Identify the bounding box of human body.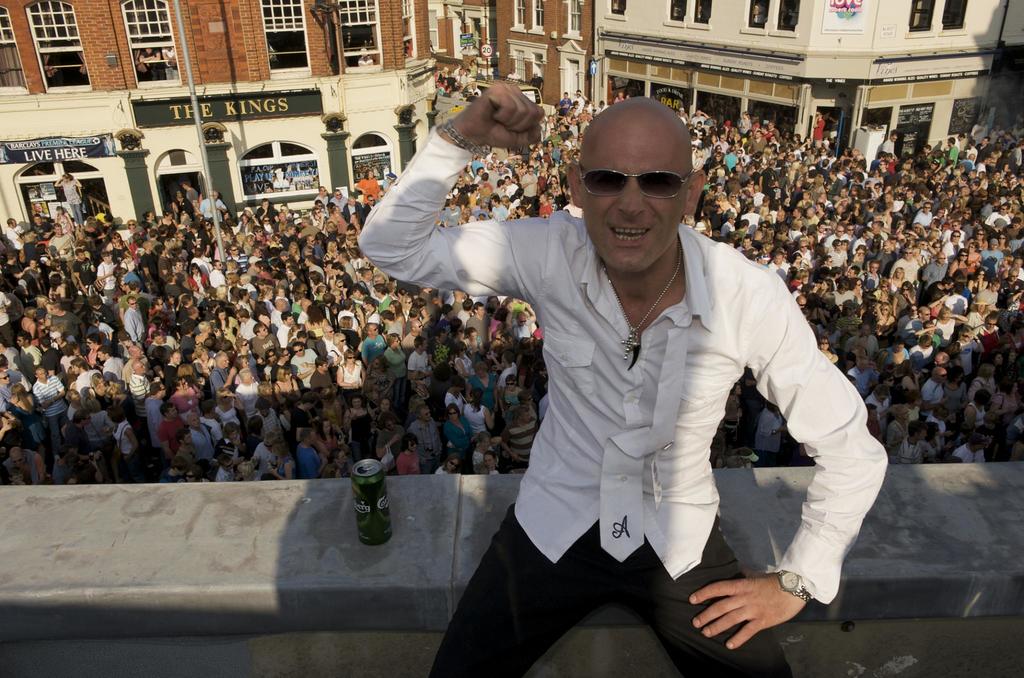
<bbox>47, 297, 78, 338</bbox>.
